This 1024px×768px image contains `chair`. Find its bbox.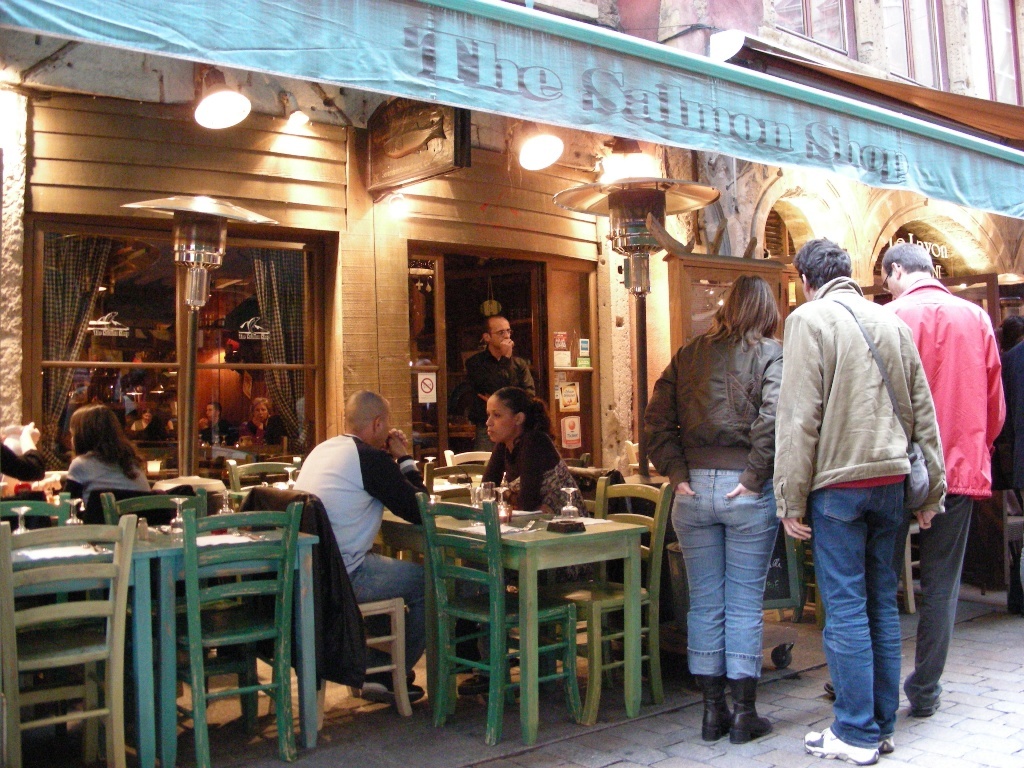
<region>621, 443, 649, 474</region>.
